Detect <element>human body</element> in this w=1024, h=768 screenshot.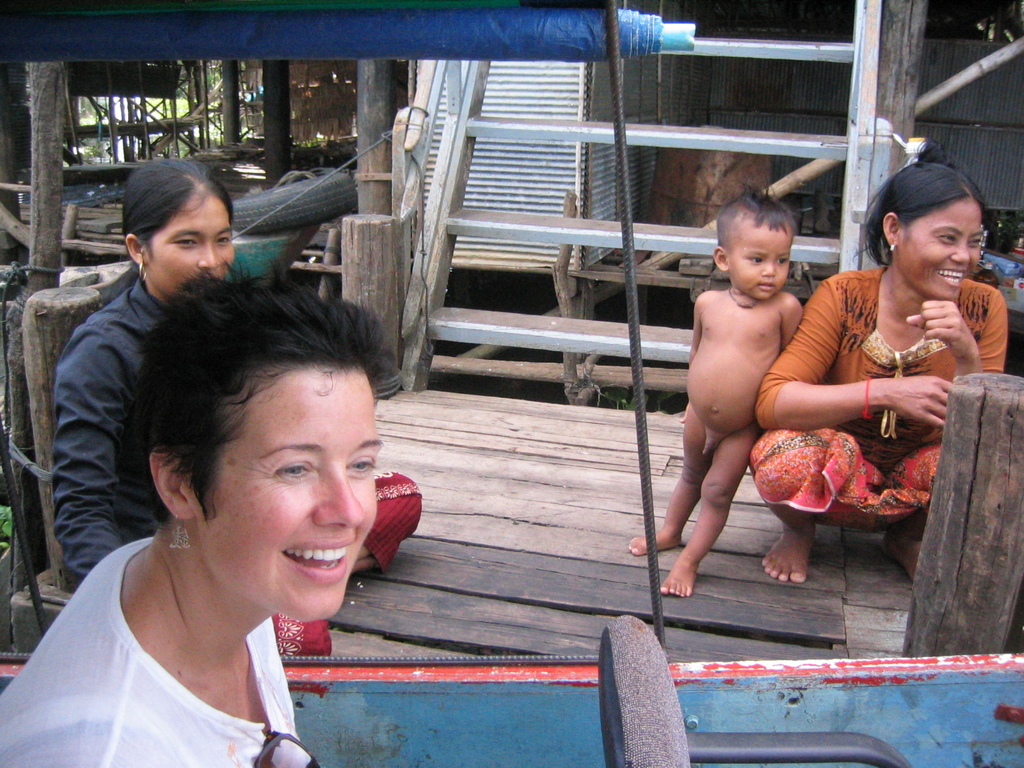
Detection: 40/151/429/596.
